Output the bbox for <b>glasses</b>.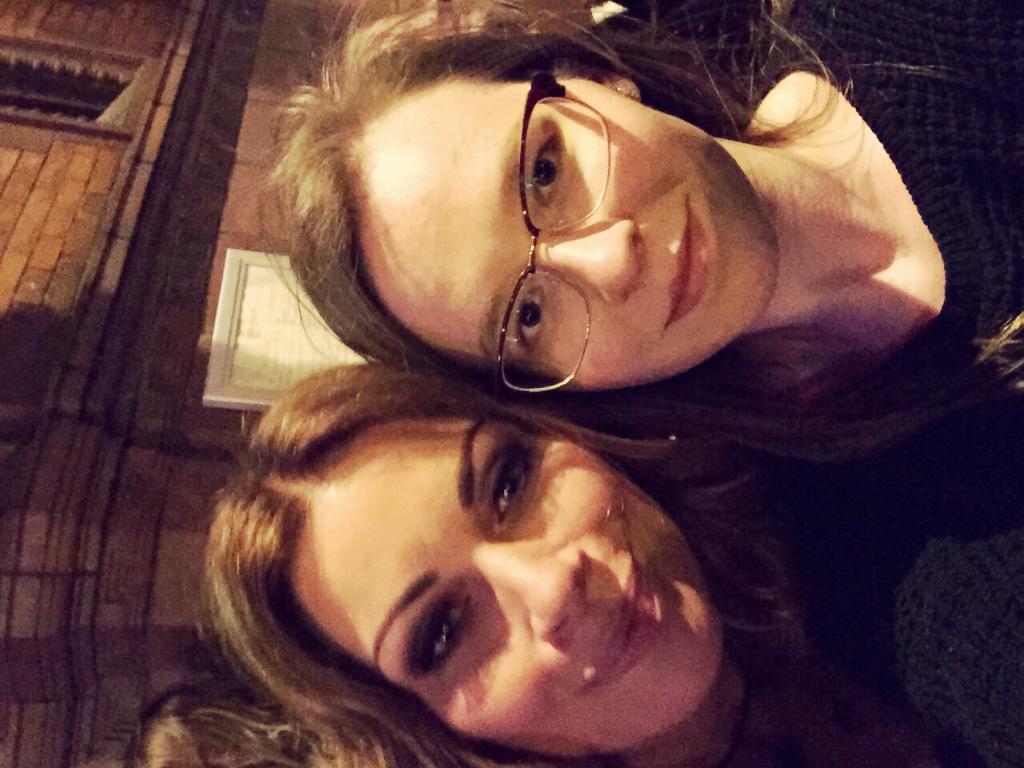
<region>488, 66, 613, 400</region>.
